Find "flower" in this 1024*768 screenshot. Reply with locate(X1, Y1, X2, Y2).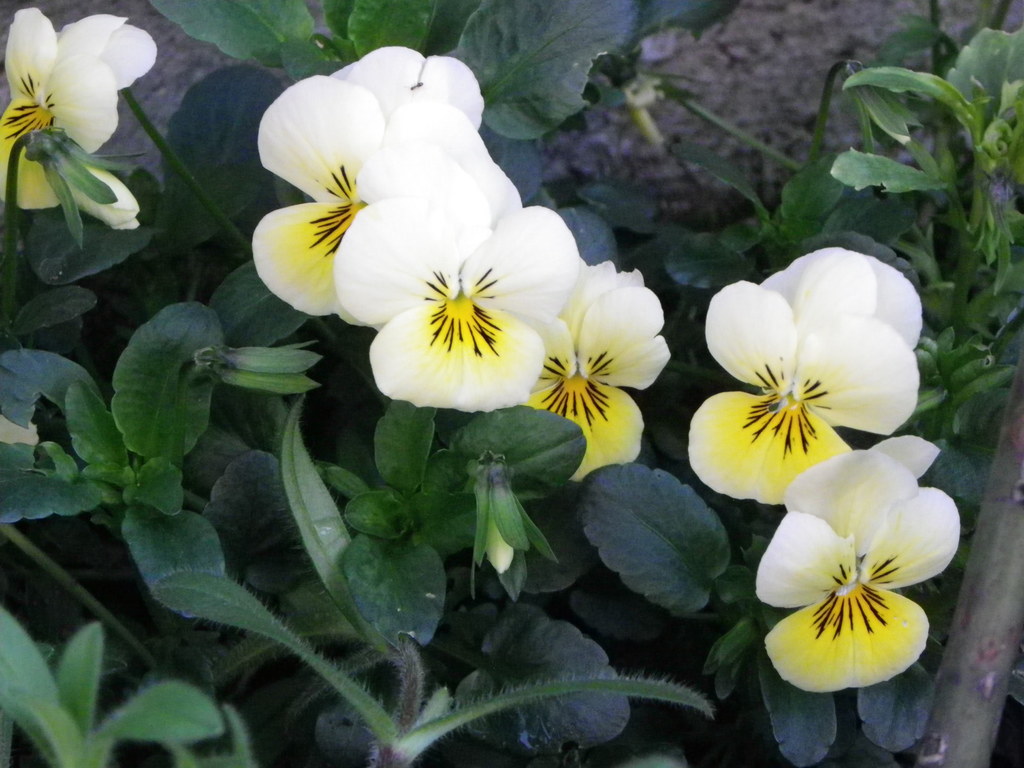
locate(758, 253, 927, 352).
